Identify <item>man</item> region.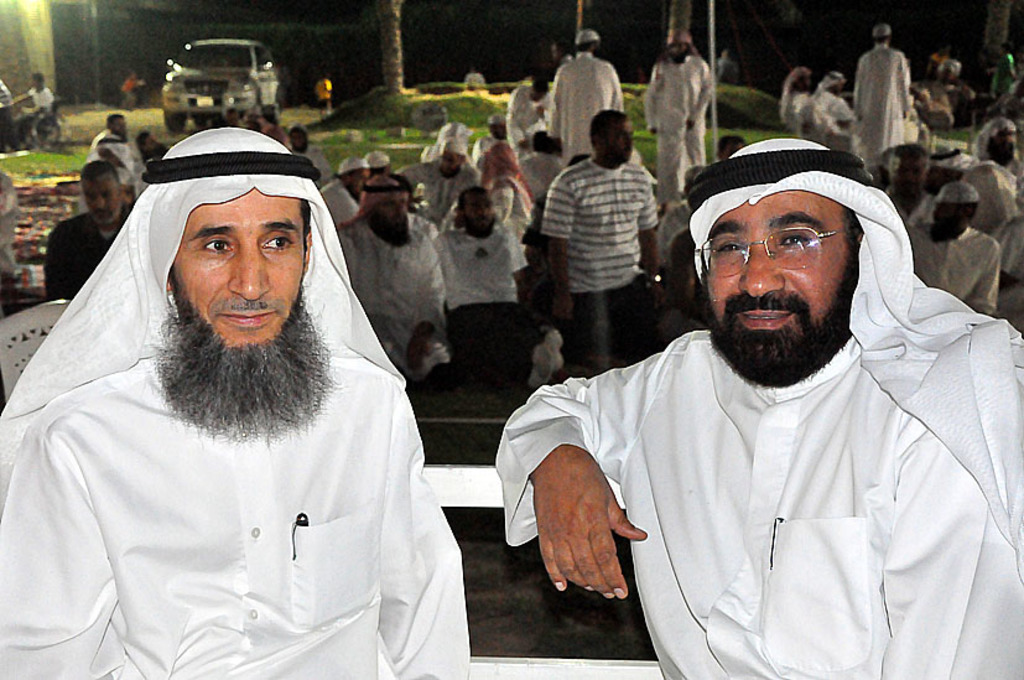
Region: [539,19,631,162].
